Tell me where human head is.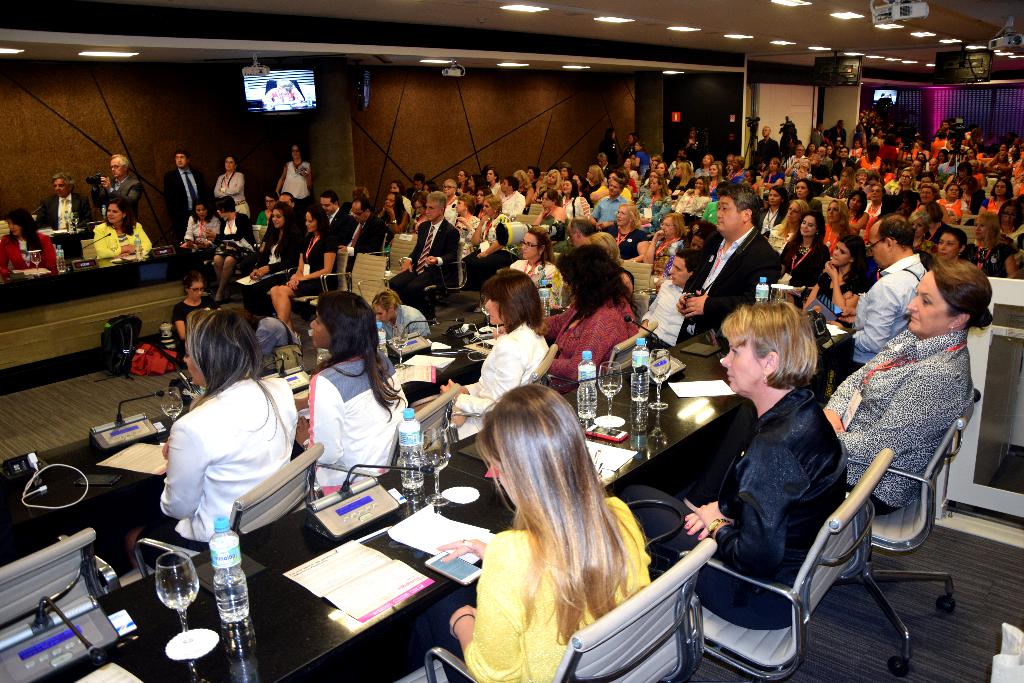
human head is at [x1=825, y1=197, x2=846, y2=223].
